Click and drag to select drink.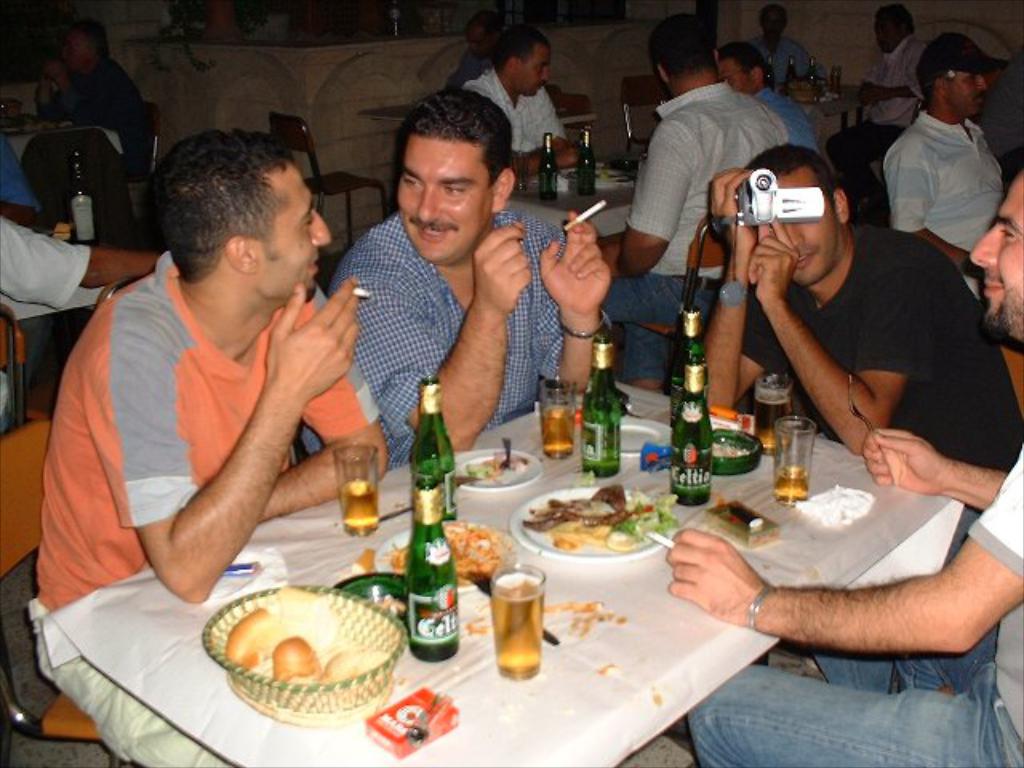
Selection: select_region(490, 573, 550, 674).
